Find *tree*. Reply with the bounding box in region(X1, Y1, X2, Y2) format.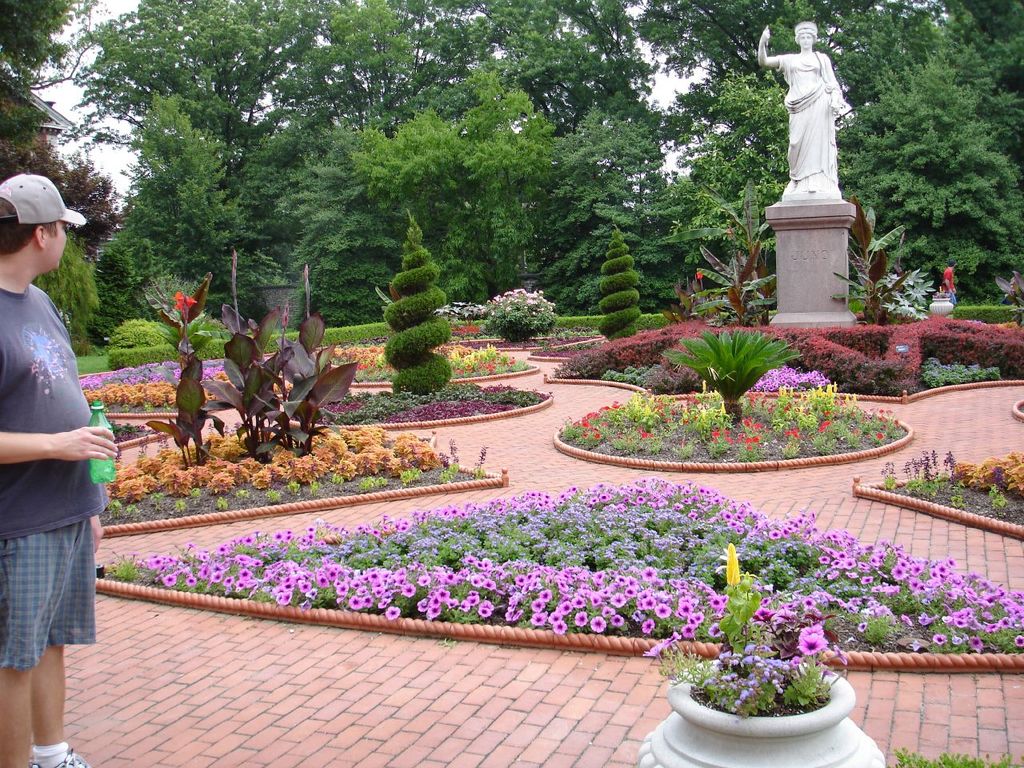
region(599, 223, 638, 341).
